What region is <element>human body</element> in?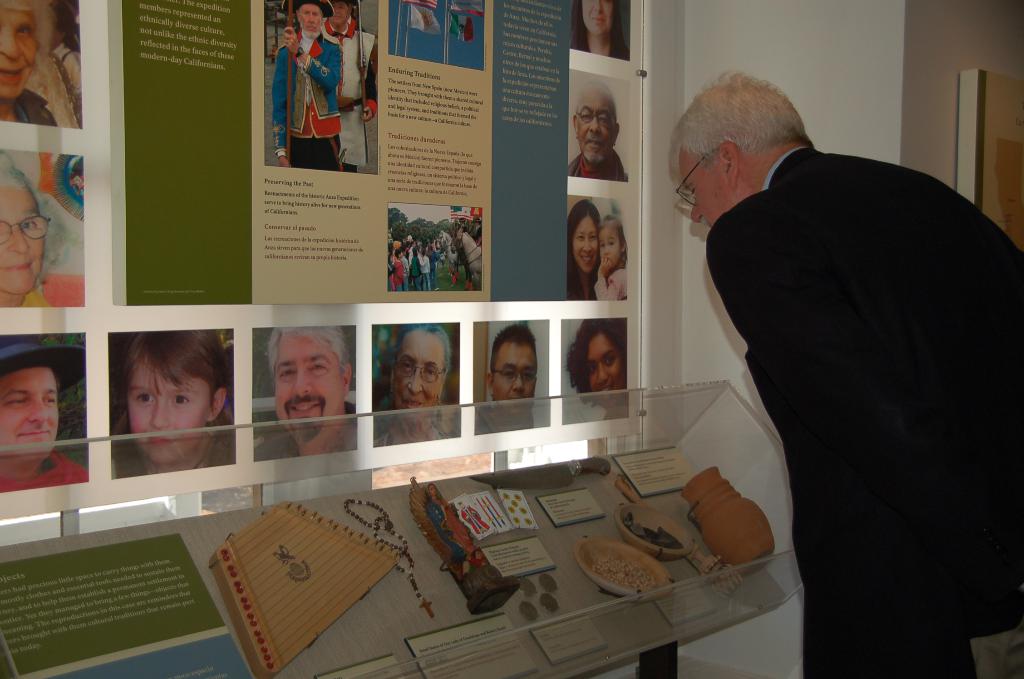
473, 404, 536, 434.
